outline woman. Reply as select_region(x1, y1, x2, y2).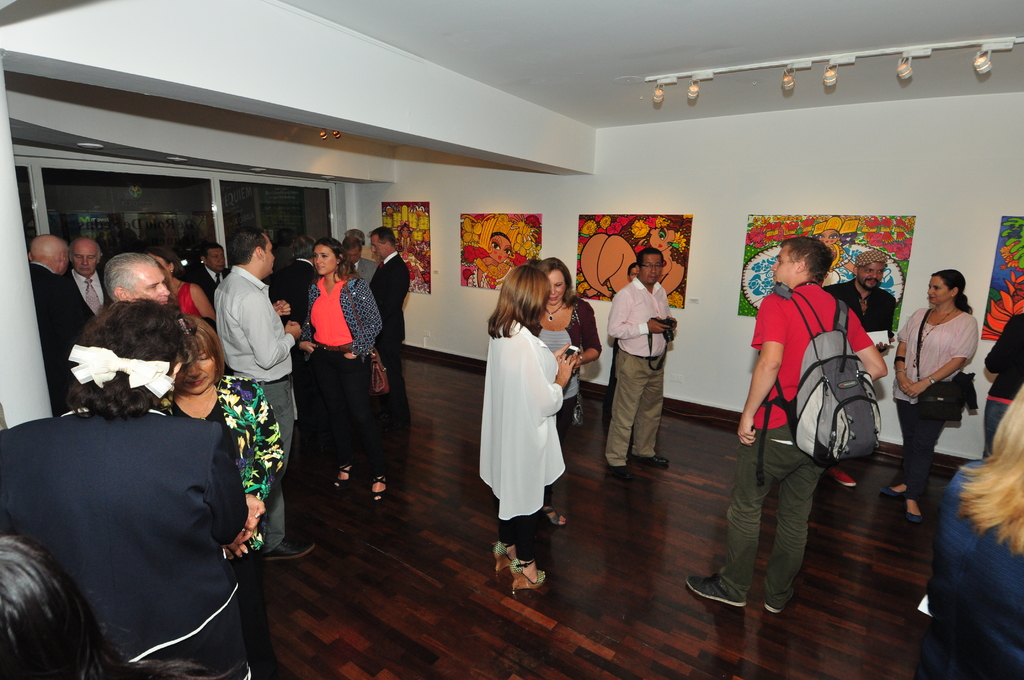
select_region(578, 209, 685, 299).
